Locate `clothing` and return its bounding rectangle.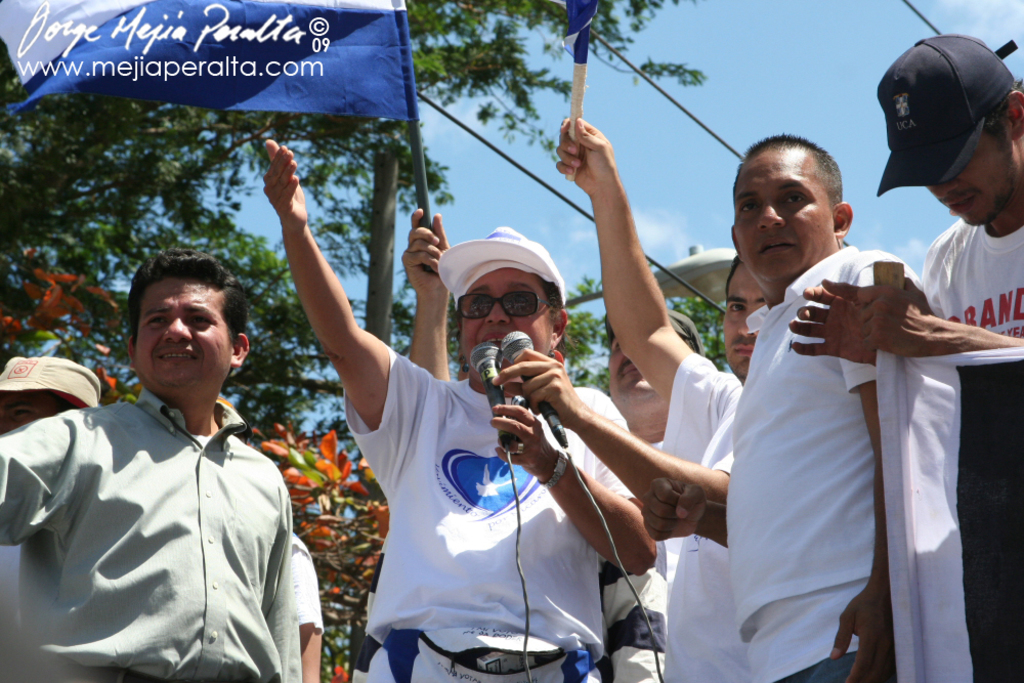
detection(728, 255, 929, 669).
